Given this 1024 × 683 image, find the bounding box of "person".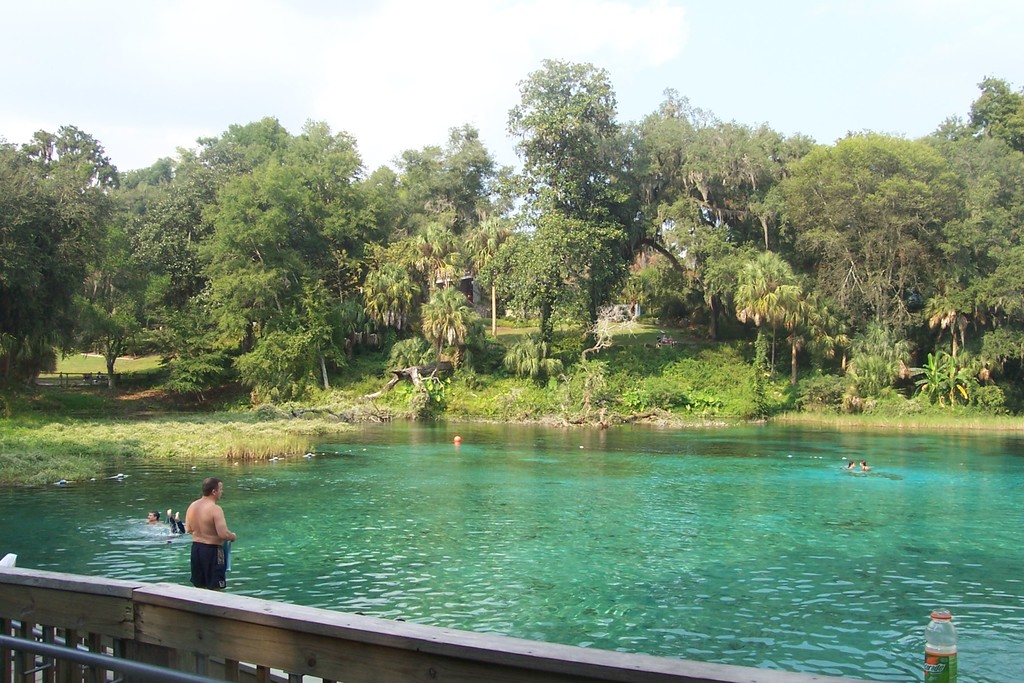
(left=170, top=508, right=184, bottom=536).
